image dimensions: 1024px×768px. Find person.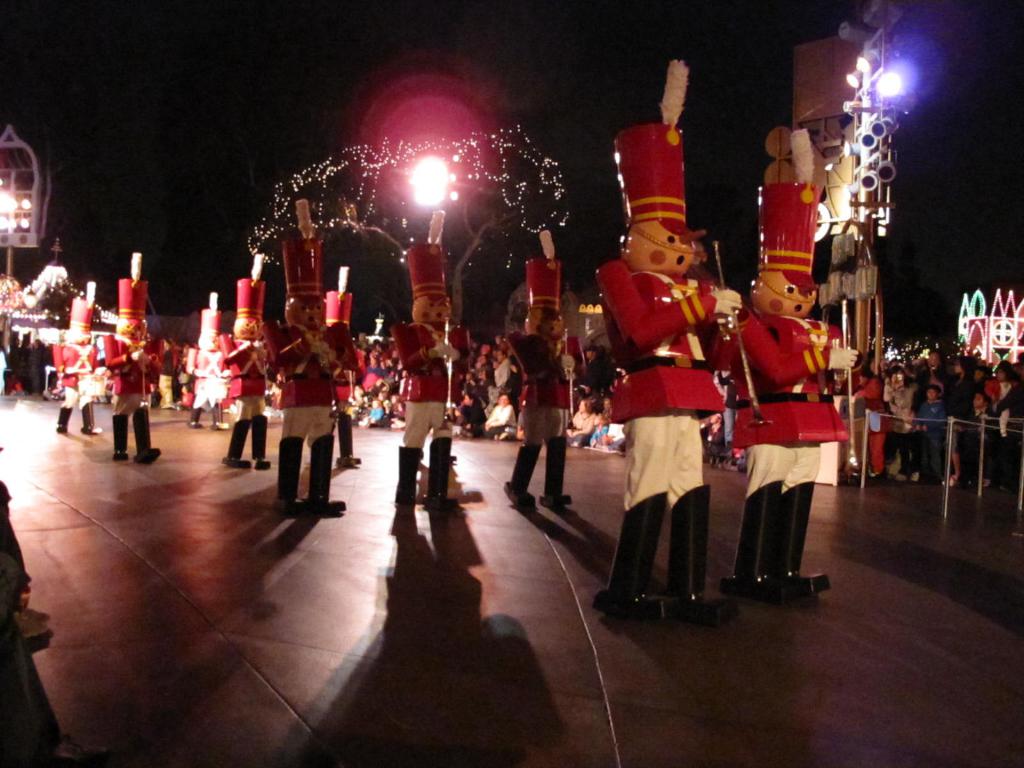
(left=585, top=220, right=738, bottom=620).
